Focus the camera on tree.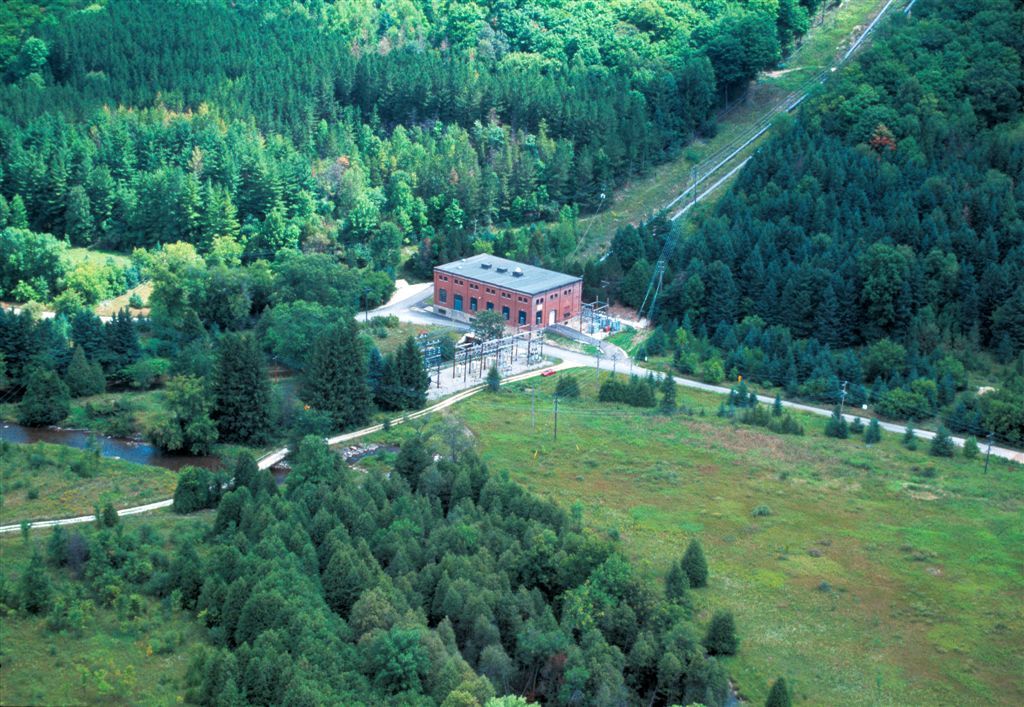
Focus region: [left=503, top=0, right=743, bottom=120].
